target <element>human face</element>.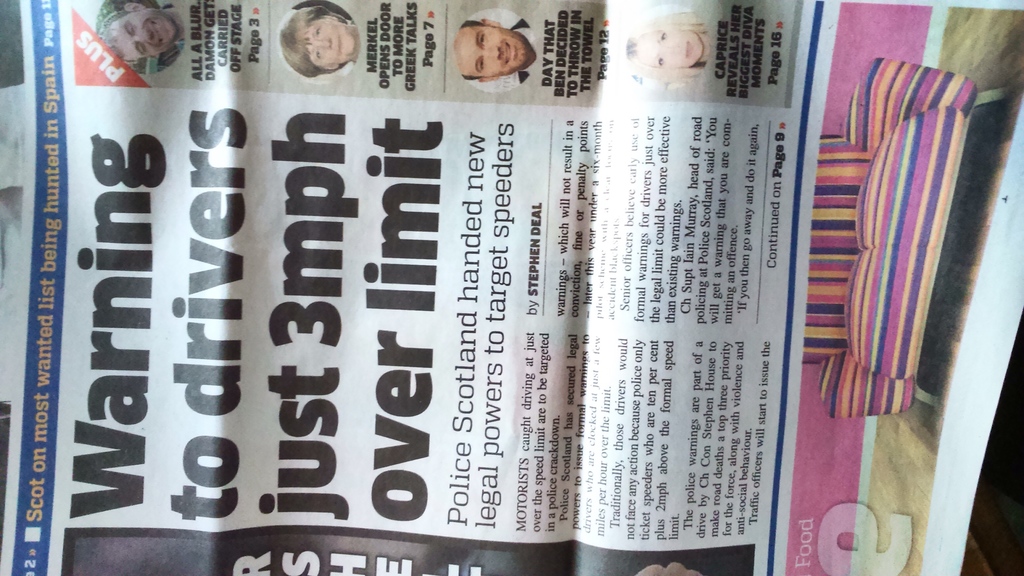
Target region: region(308, 15, 359, 70).
